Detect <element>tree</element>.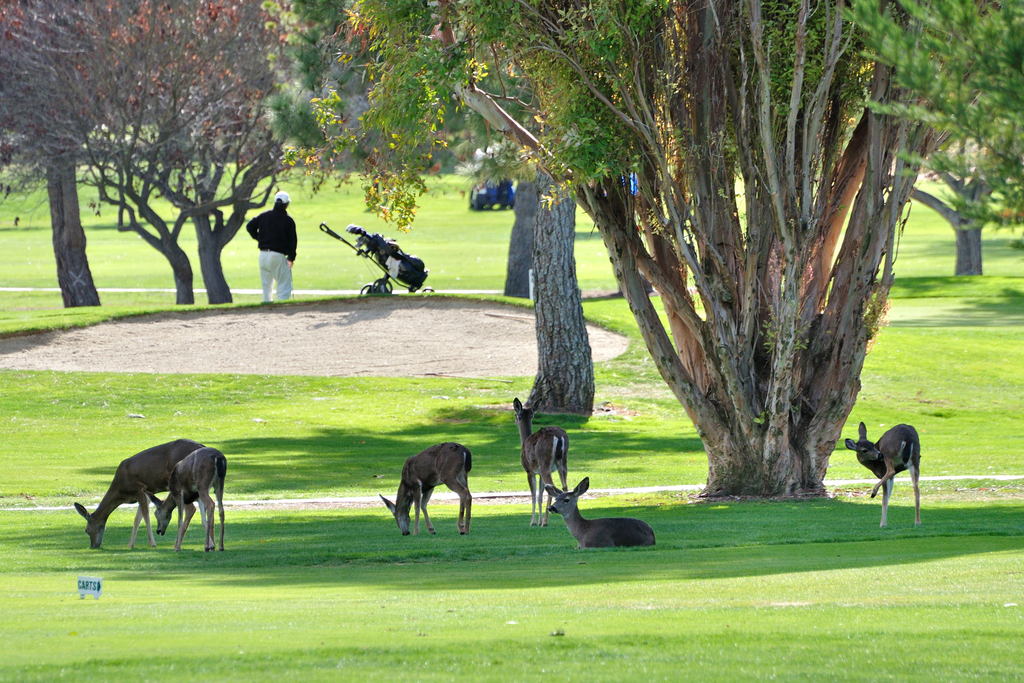
Detected at x1=42 y1=158 x2=105 y2=309.
